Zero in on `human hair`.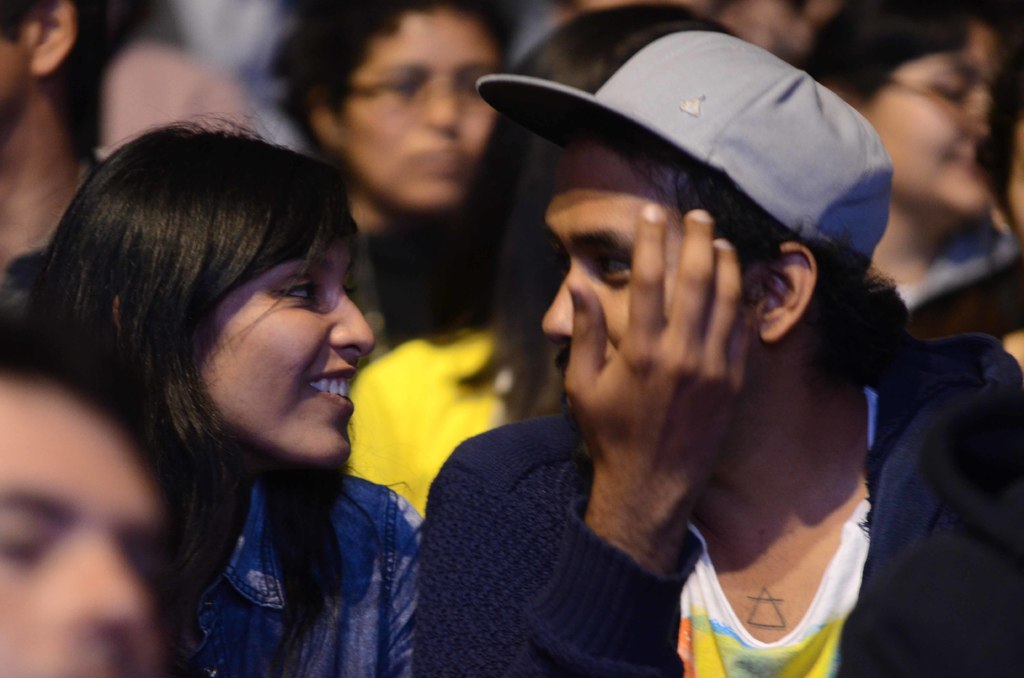
Zeroed in: select_region(20, 115, 411, 597).
